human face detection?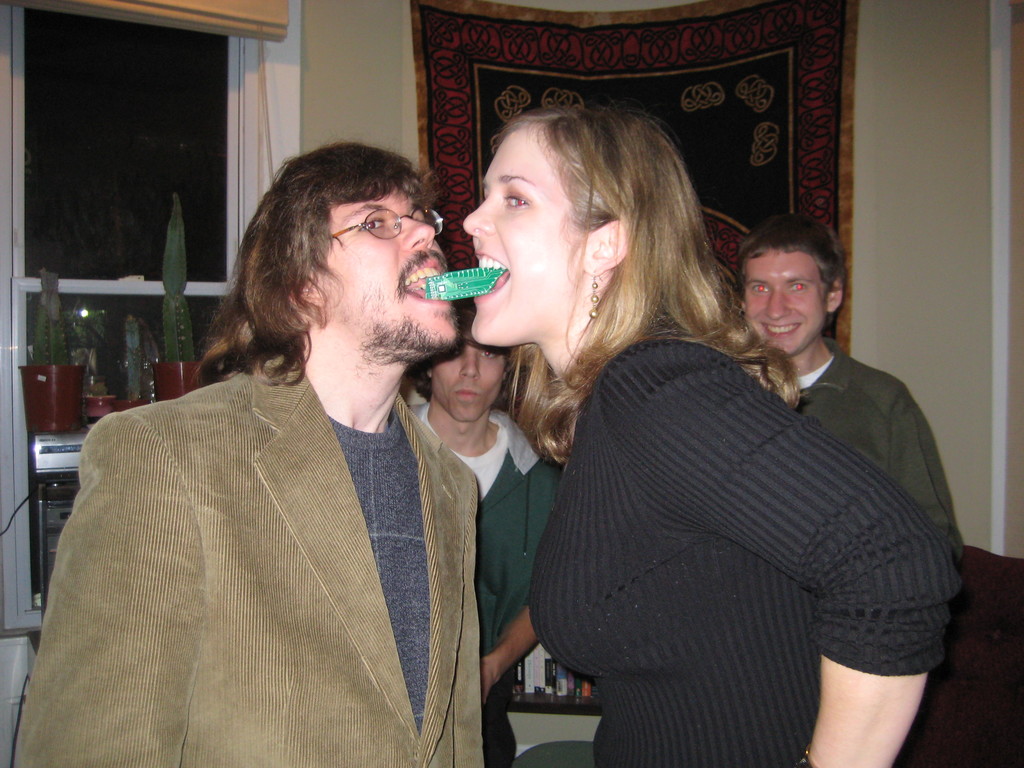
Rect(326, 182, 460, 360)
